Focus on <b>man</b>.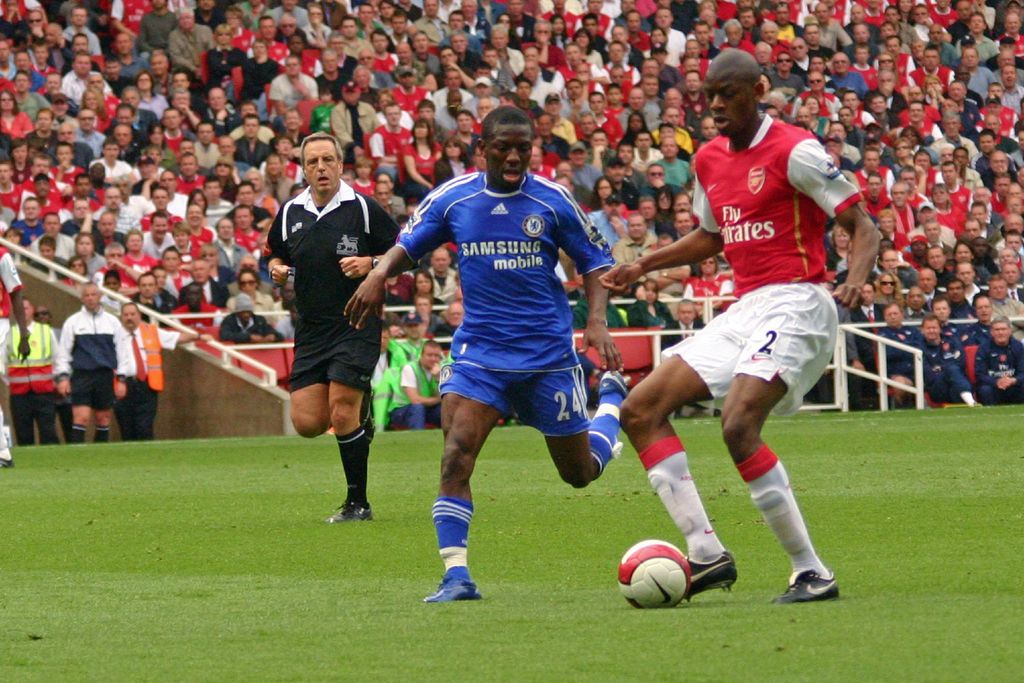
Focused at {"left": 47, "top": 23, "right": 72, "bottom": 77}.
